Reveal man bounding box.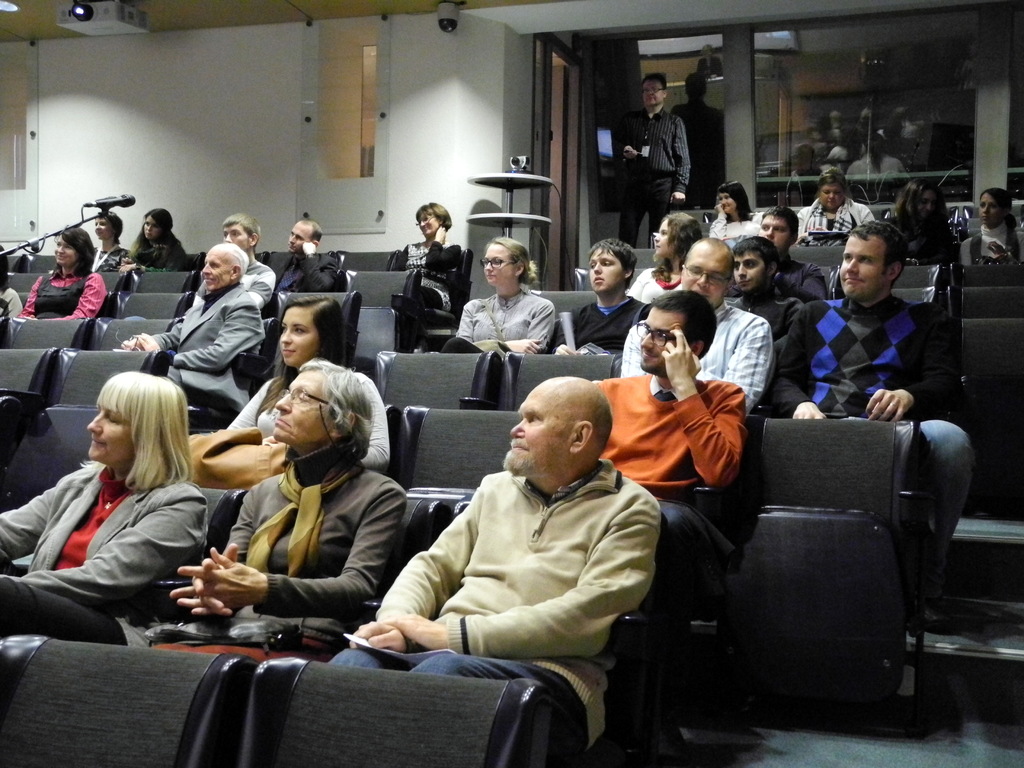
Revealed: 599,287,759,585.
